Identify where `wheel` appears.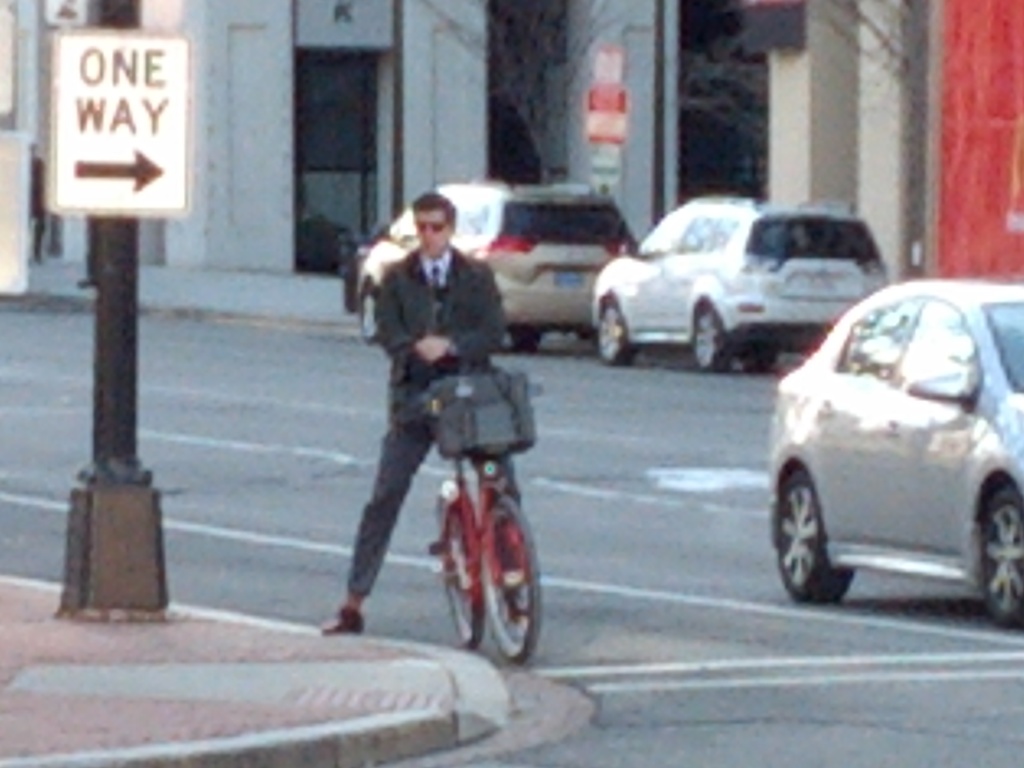
Appears at pyautogui.locateOnScreen(431, 474, 486, 643).
